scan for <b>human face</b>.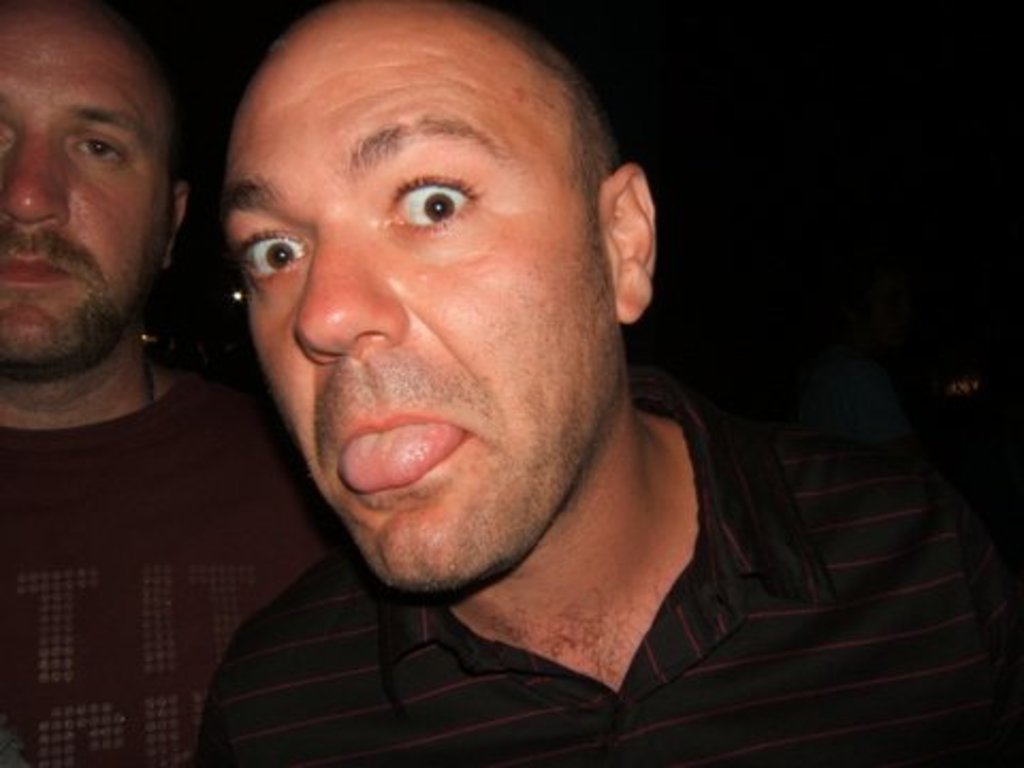
Scan result: x1=222 y1=0 x2=621 y2=589.
